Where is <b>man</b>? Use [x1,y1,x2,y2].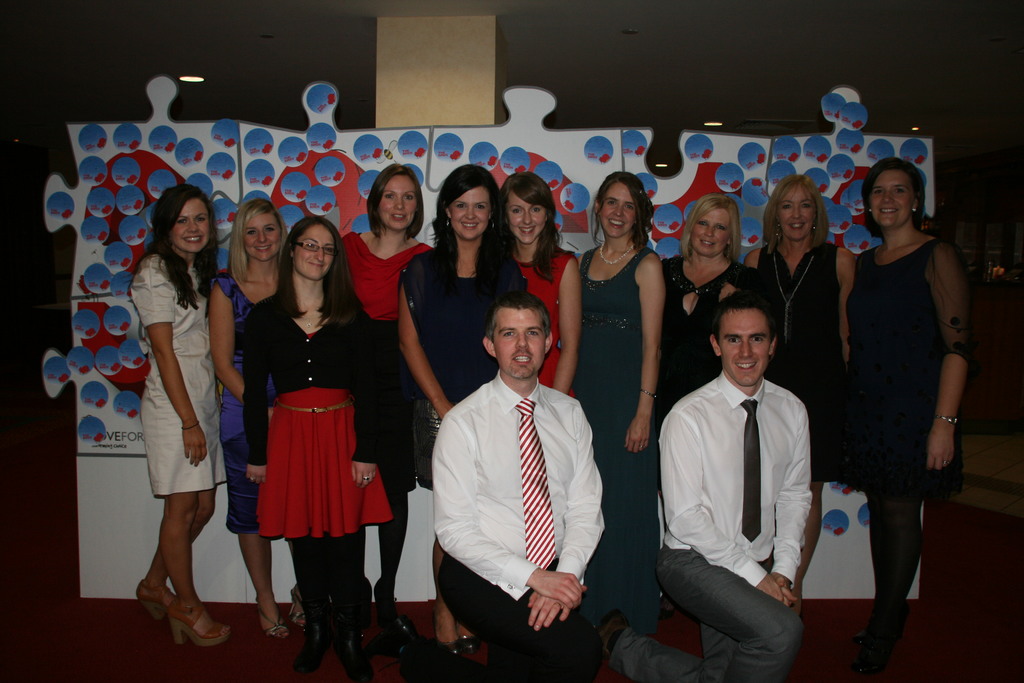
[597,290,810,682].
